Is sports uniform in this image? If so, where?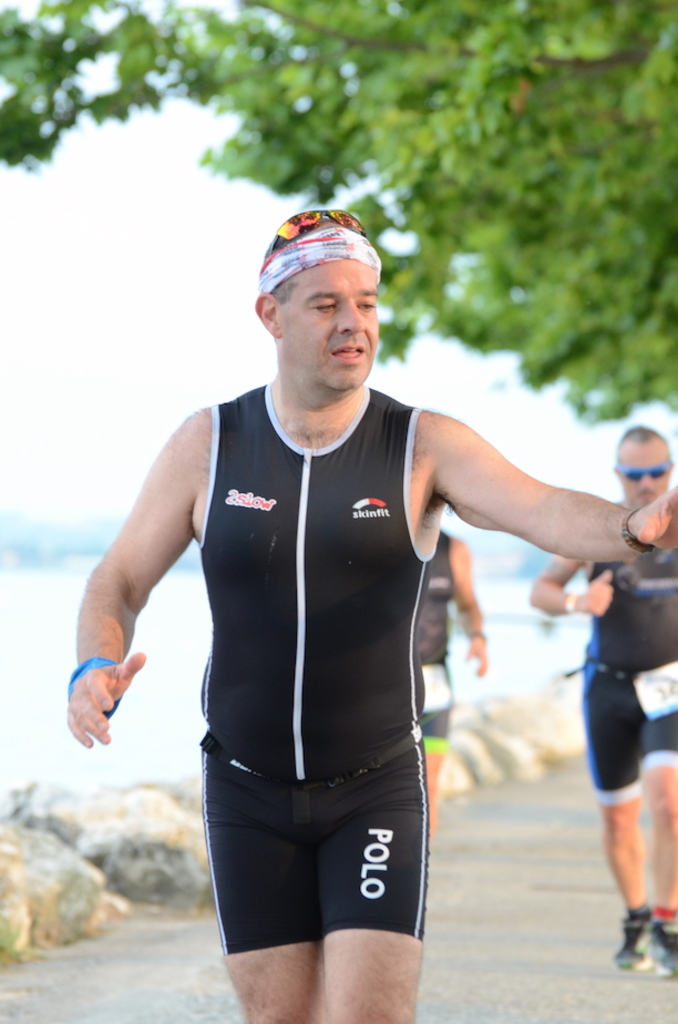
Yes, at x1=413 y1=533 x2=465 y2=757.
